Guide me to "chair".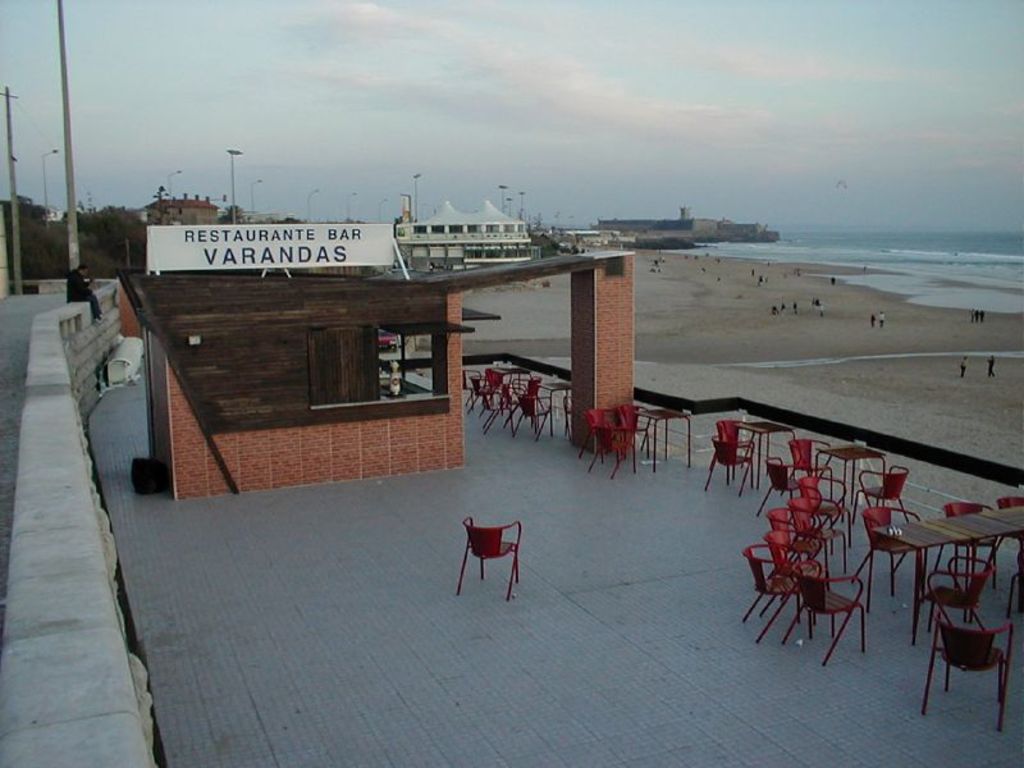
Guidance: 914,561,992,634.
